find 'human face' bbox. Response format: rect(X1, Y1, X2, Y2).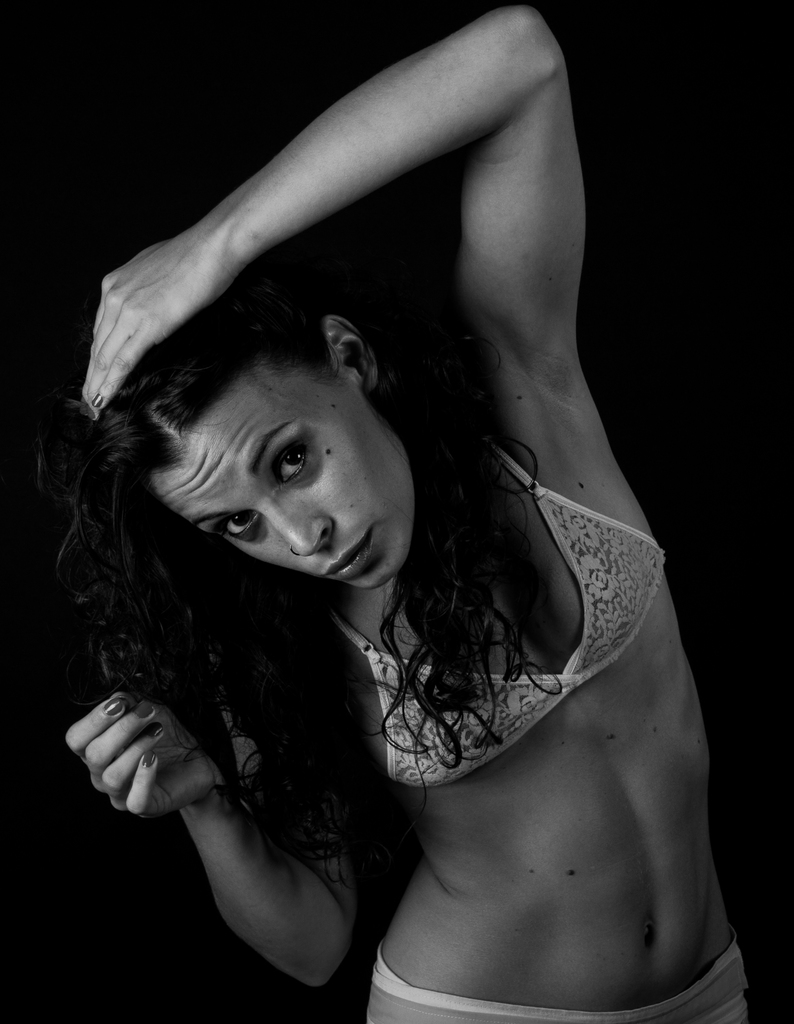
rect(157, 364, 432, 600).
